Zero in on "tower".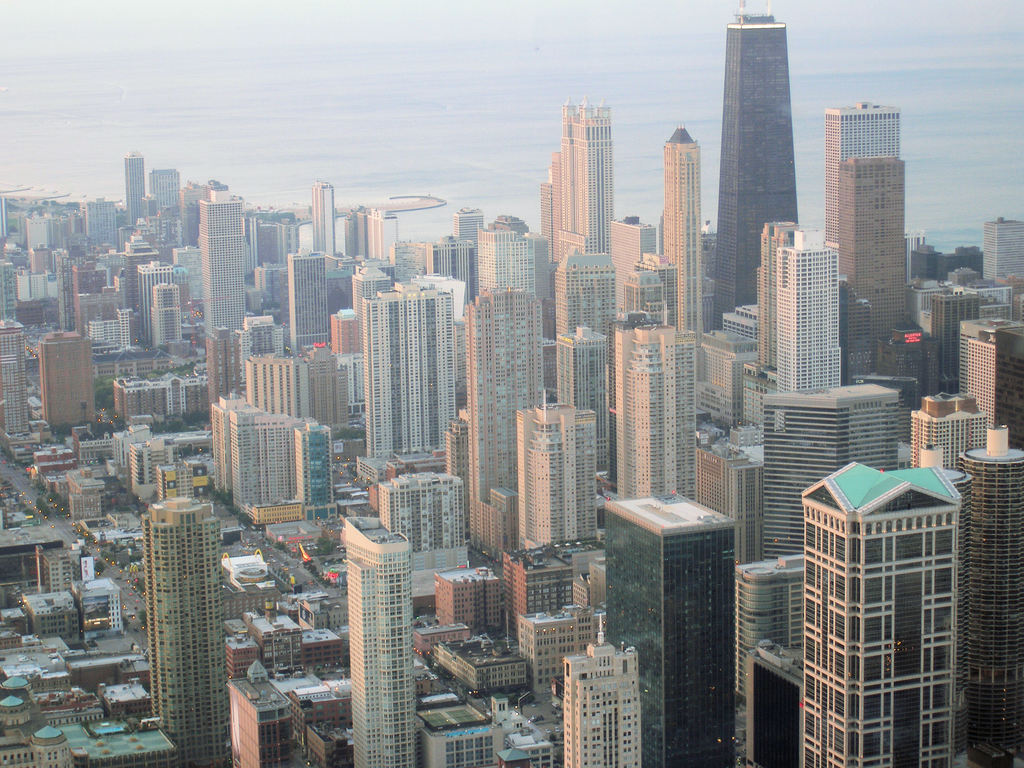
Zeroed in: [x1=83, y1=200, x2=113, y2=259].
